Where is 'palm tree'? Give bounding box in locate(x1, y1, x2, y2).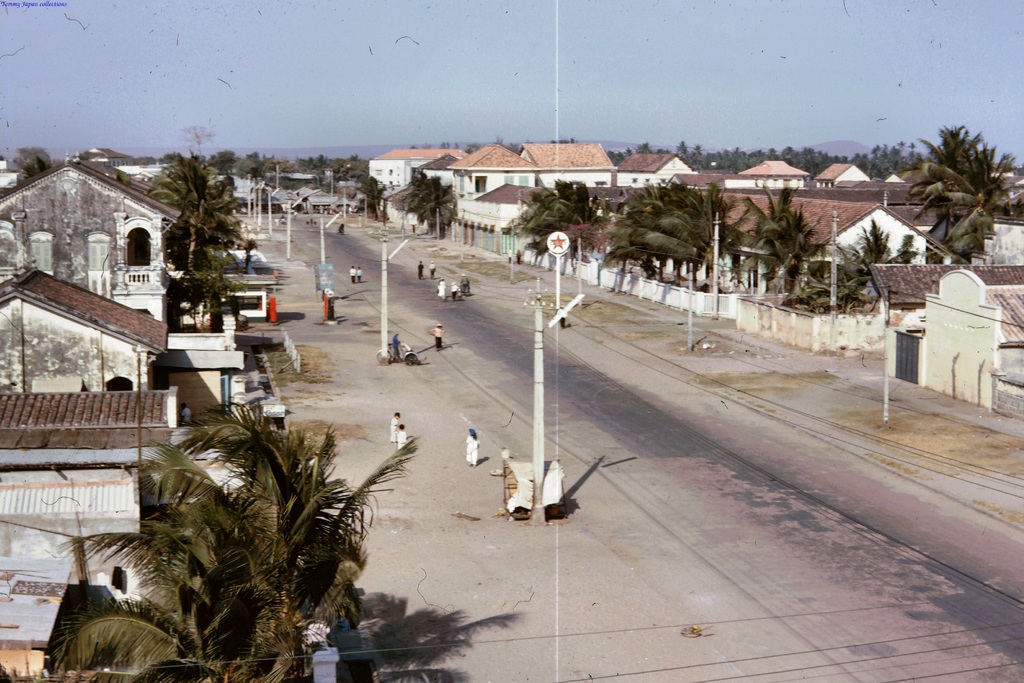
locate(829, 210, 915, 321).
